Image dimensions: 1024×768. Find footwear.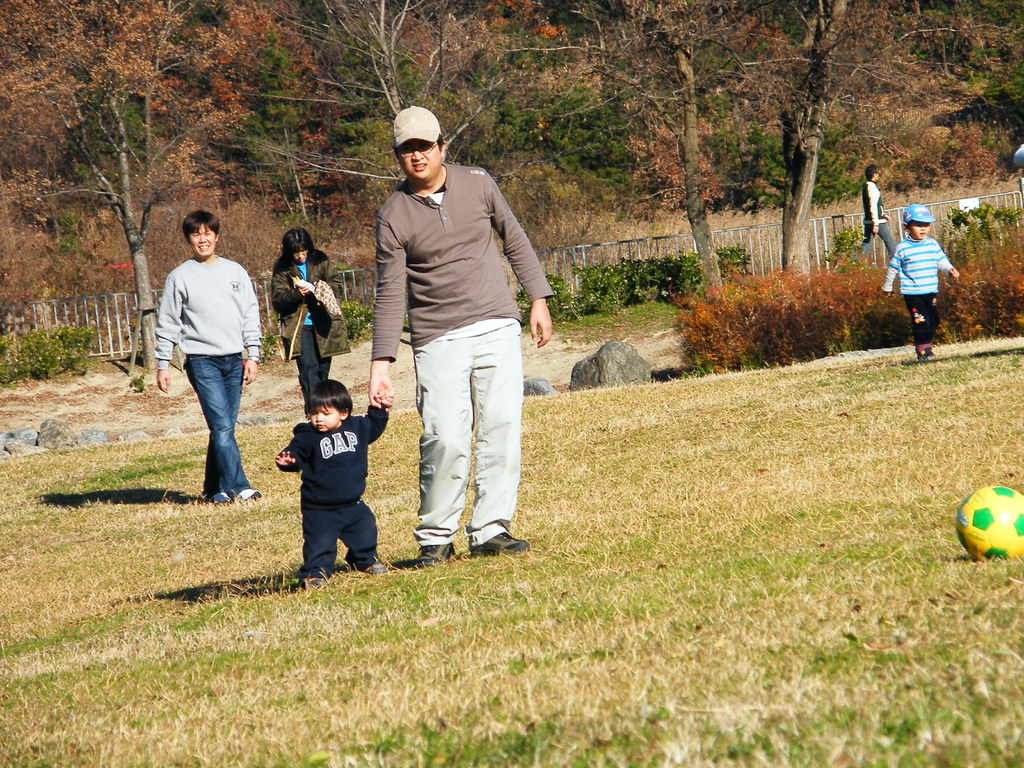
(294, 573, 330, 589).
